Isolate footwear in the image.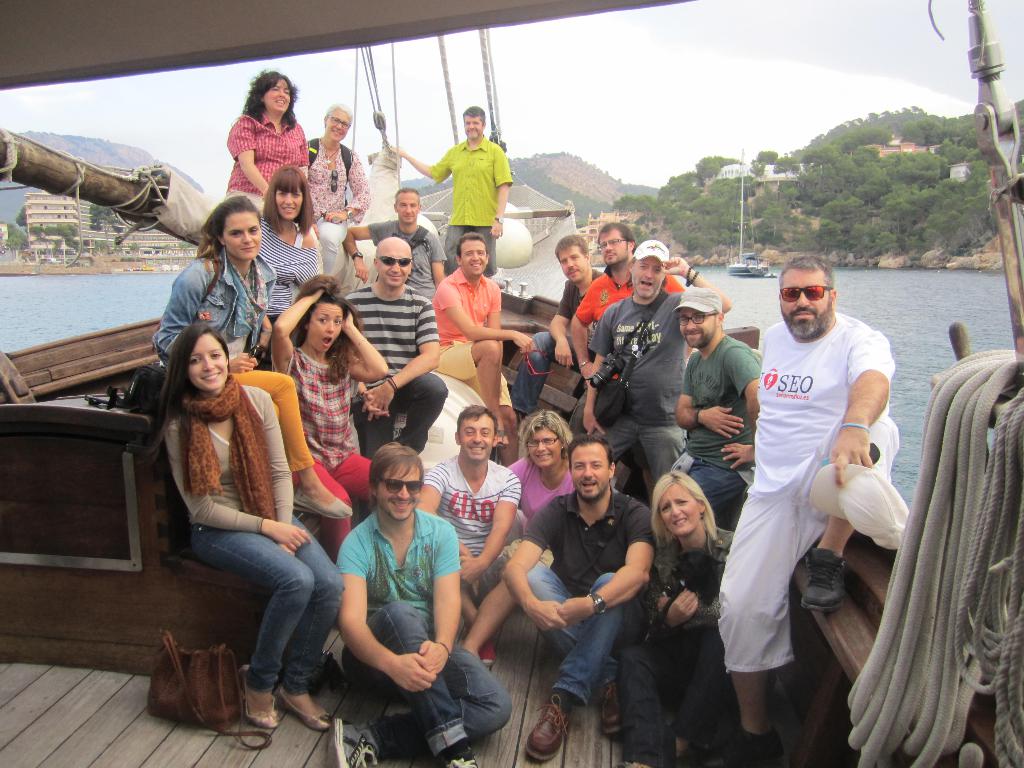
Isolated region: bbox(331, 716, 377, 767).
